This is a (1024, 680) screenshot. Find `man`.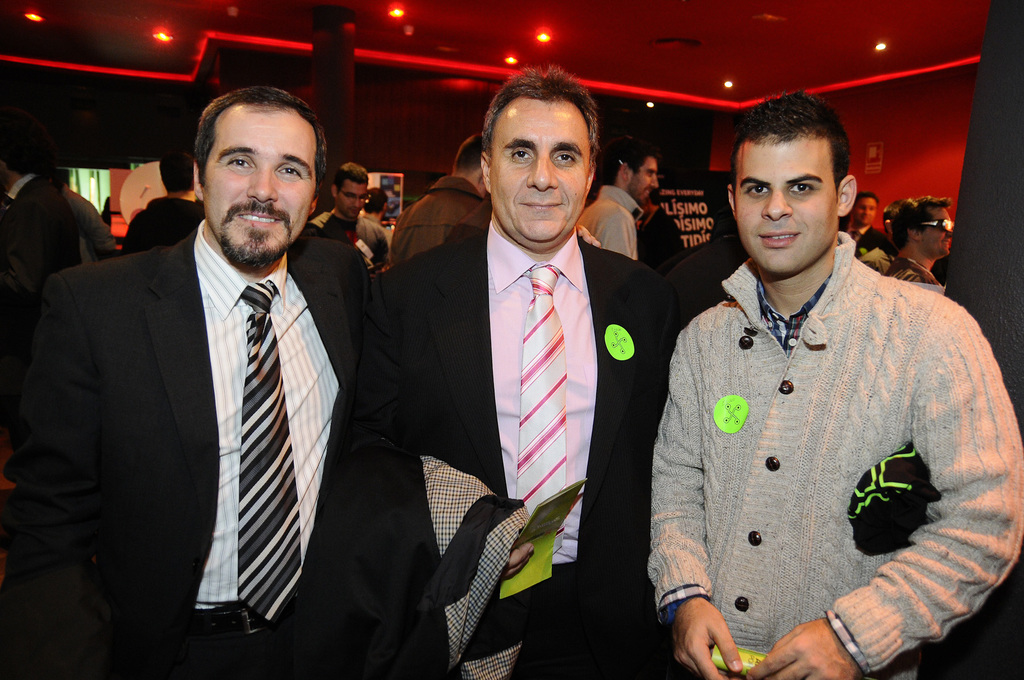
Bounding box: l=124, t=151, r=204, b=253.
